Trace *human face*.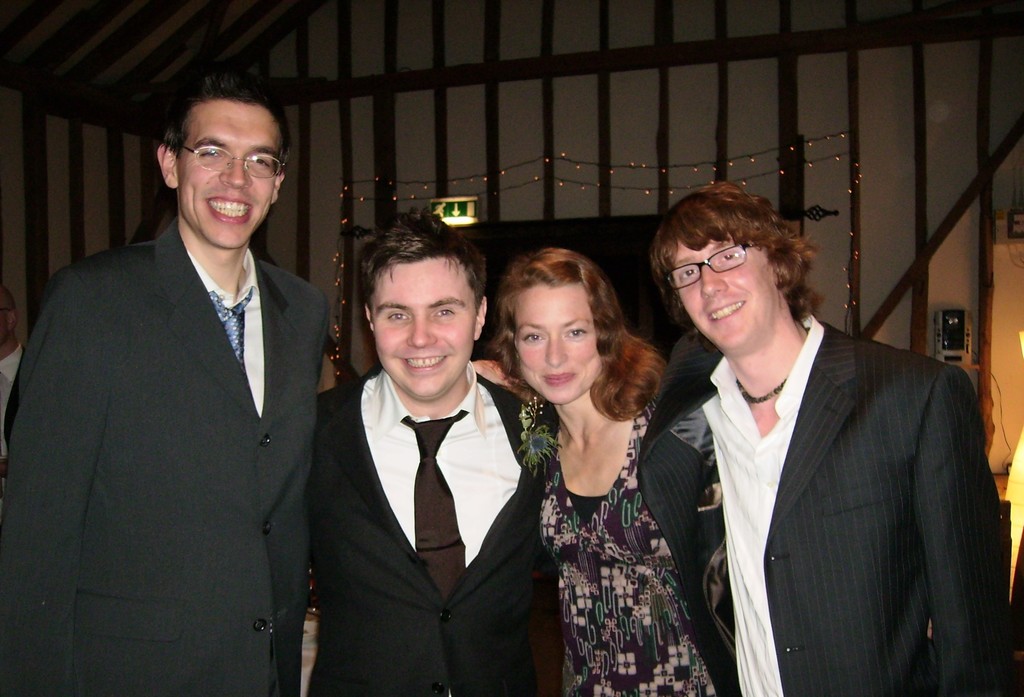
Traced to [669,238,776,350].
